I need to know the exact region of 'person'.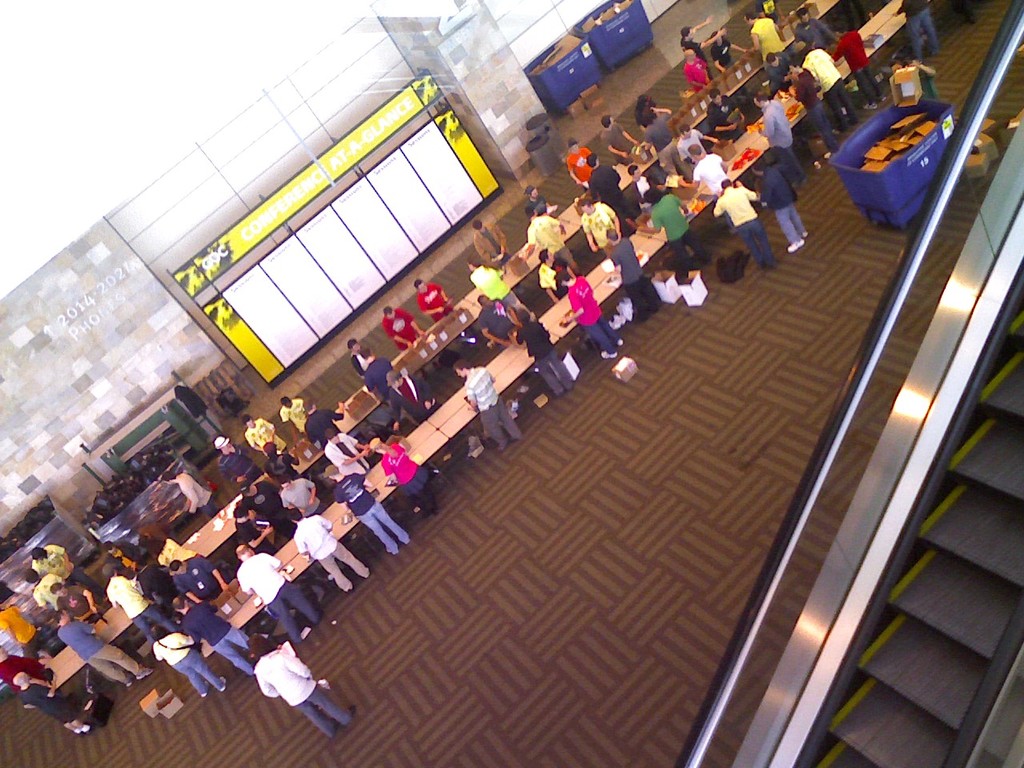
Region: box=[831, 24, 886, 110].
